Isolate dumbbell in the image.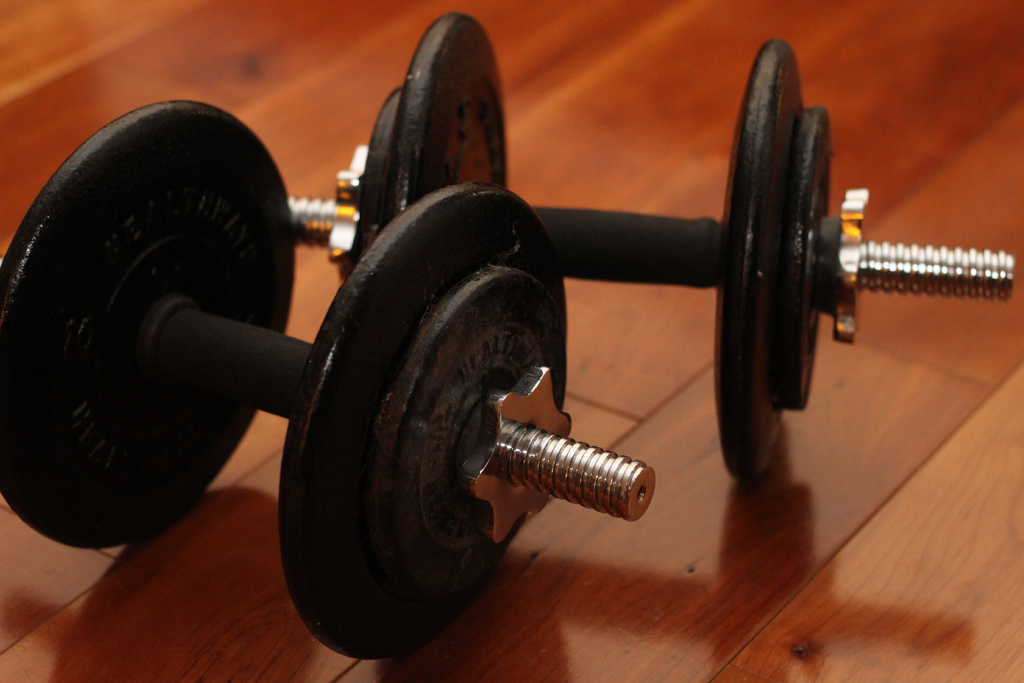
Isolated region: x1=294, y1=13, x2=1010, y2=477.
